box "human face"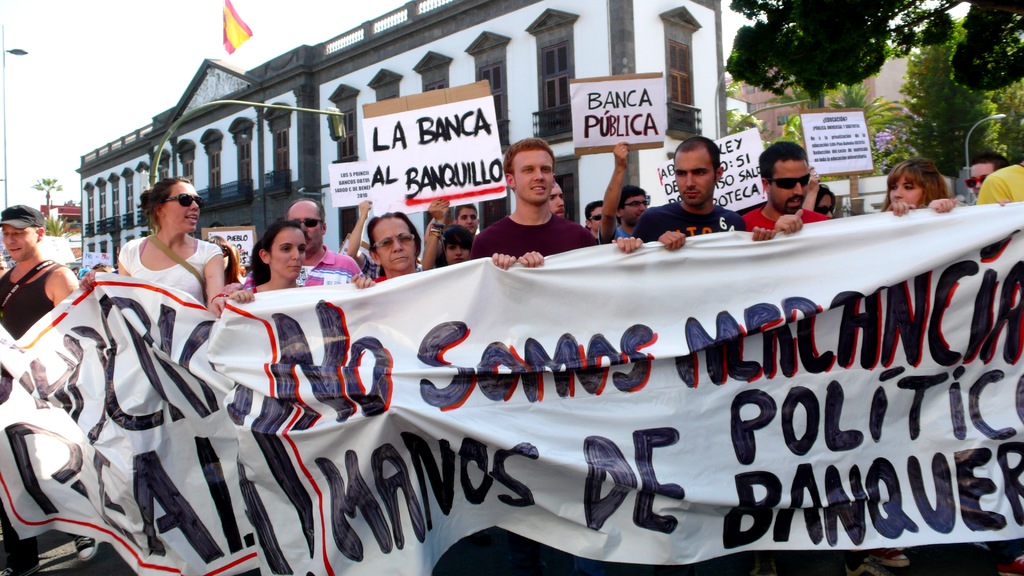
{"x1": 545, "y1": 183, "x2": 564, "y2": 217}
